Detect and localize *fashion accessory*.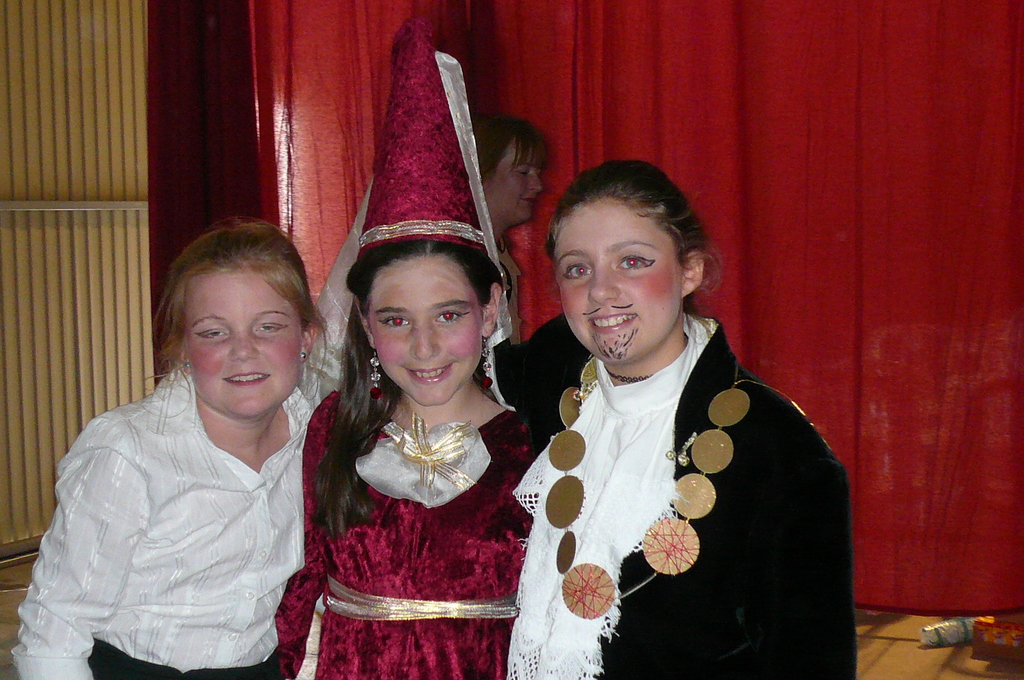
Localized at (x1=479, y1=341, x2=491, y2=386).
